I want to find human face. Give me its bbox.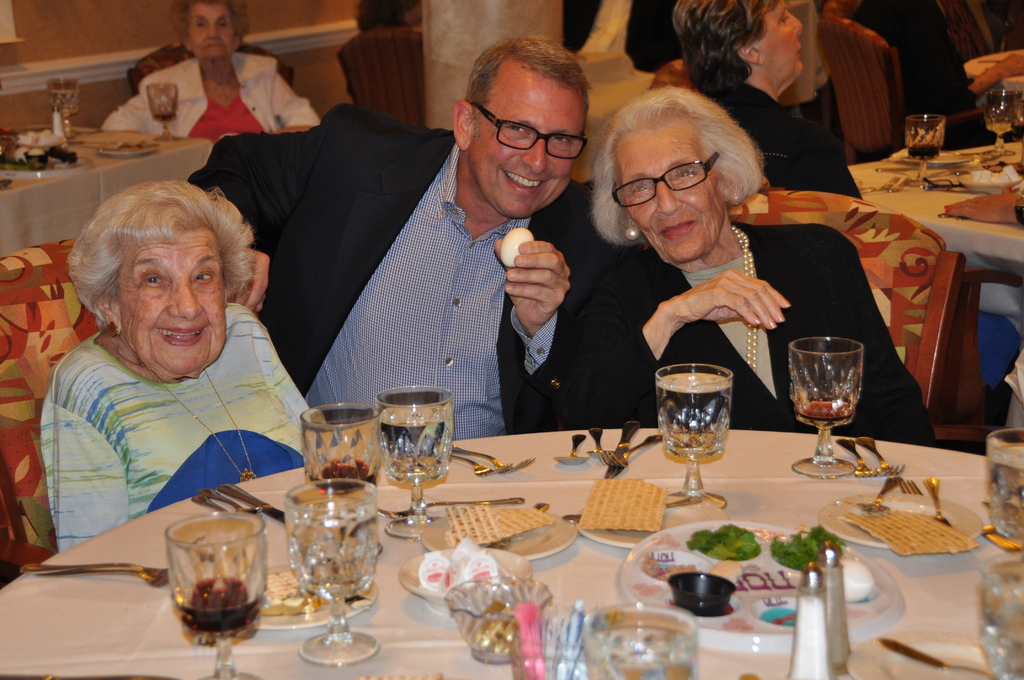
x1=760, y1=0, x2=806, y2=77.
